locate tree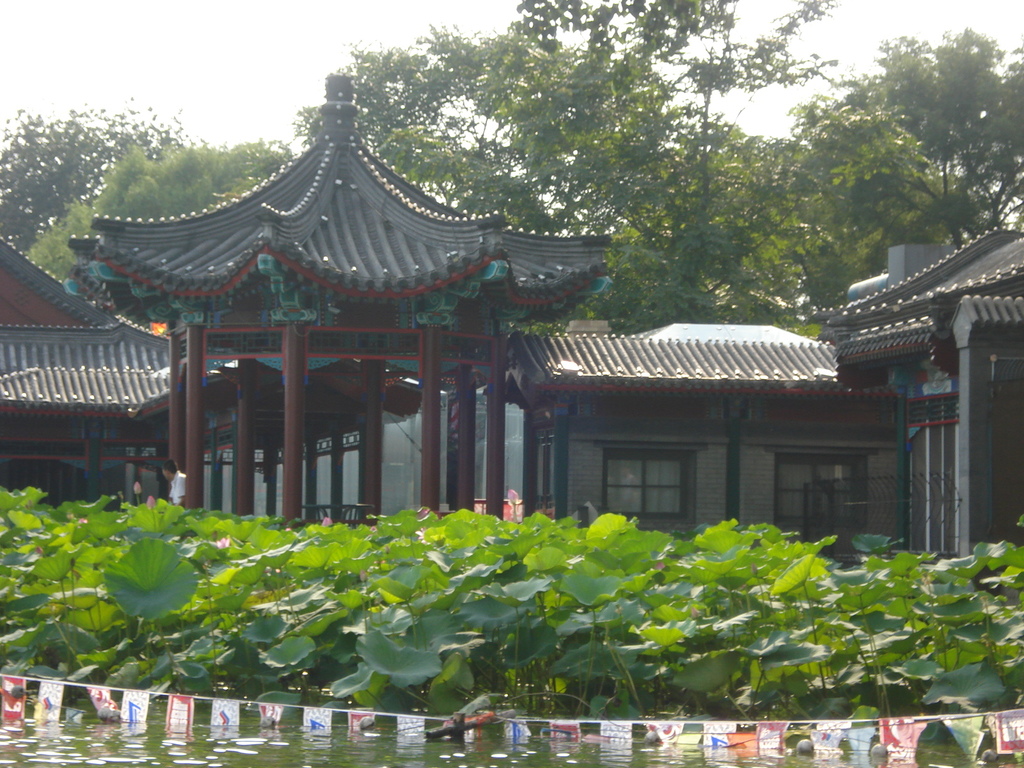
select_region(28, 138, 298, 287)
